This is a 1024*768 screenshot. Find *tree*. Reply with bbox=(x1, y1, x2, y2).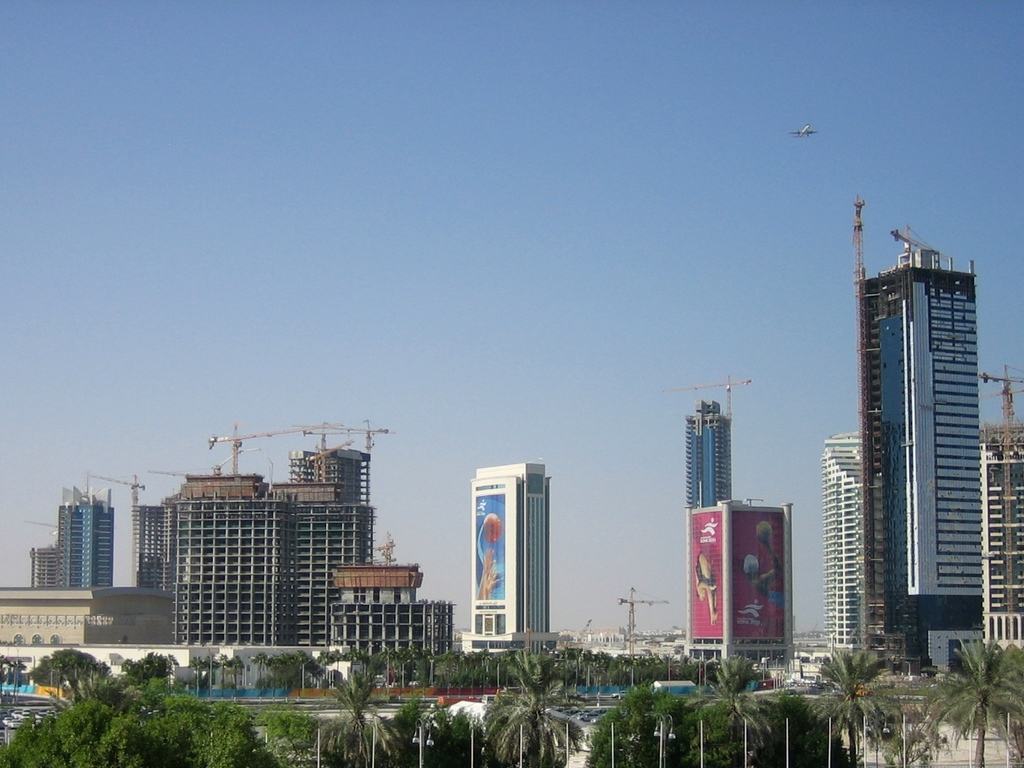
bbox=(715, 660, 771, 767).
